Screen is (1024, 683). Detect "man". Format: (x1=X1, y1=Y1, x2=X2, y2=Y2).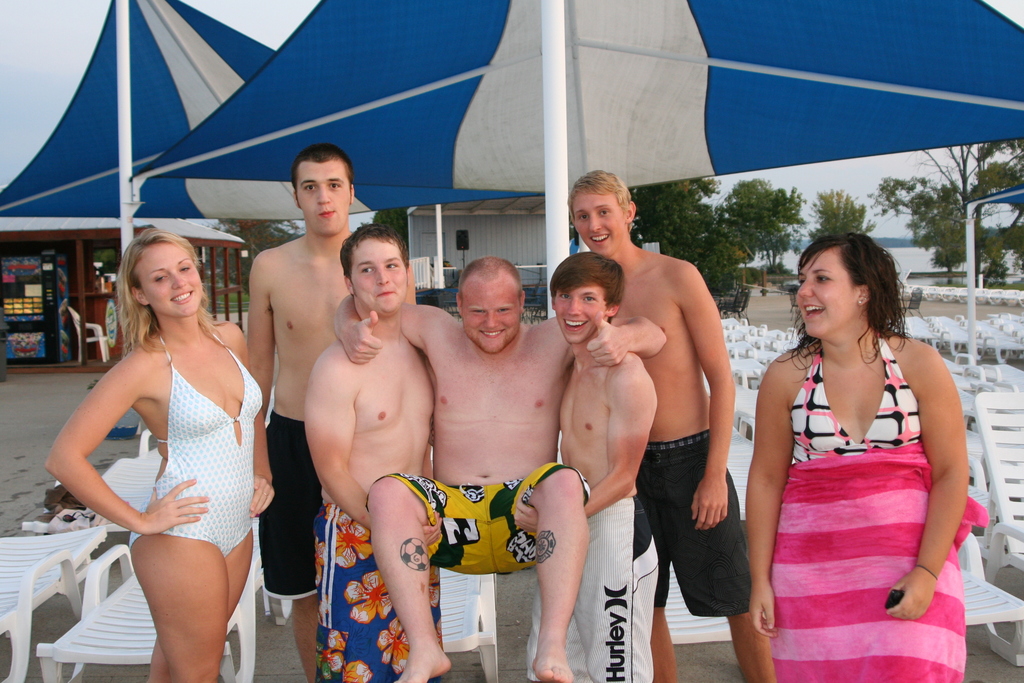
(x1=527, y1=252, x2=655, y2=682).
